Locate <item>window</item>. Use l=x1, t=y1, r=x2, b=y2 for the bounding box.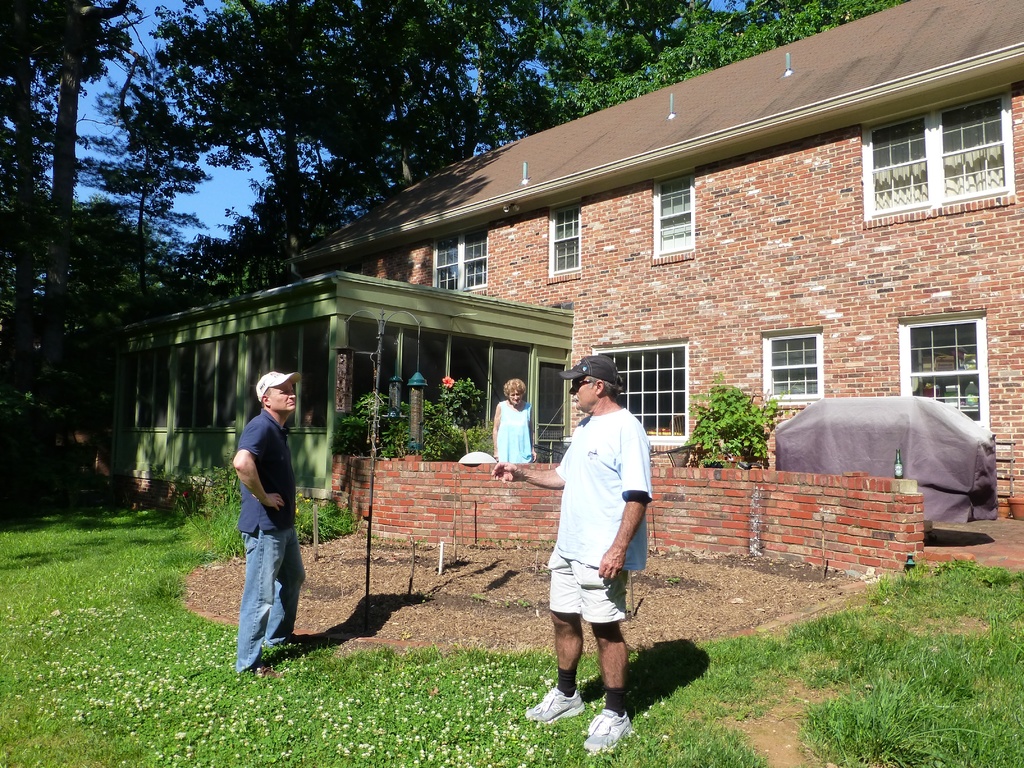
l=897, t=316, r=981, b=426.
